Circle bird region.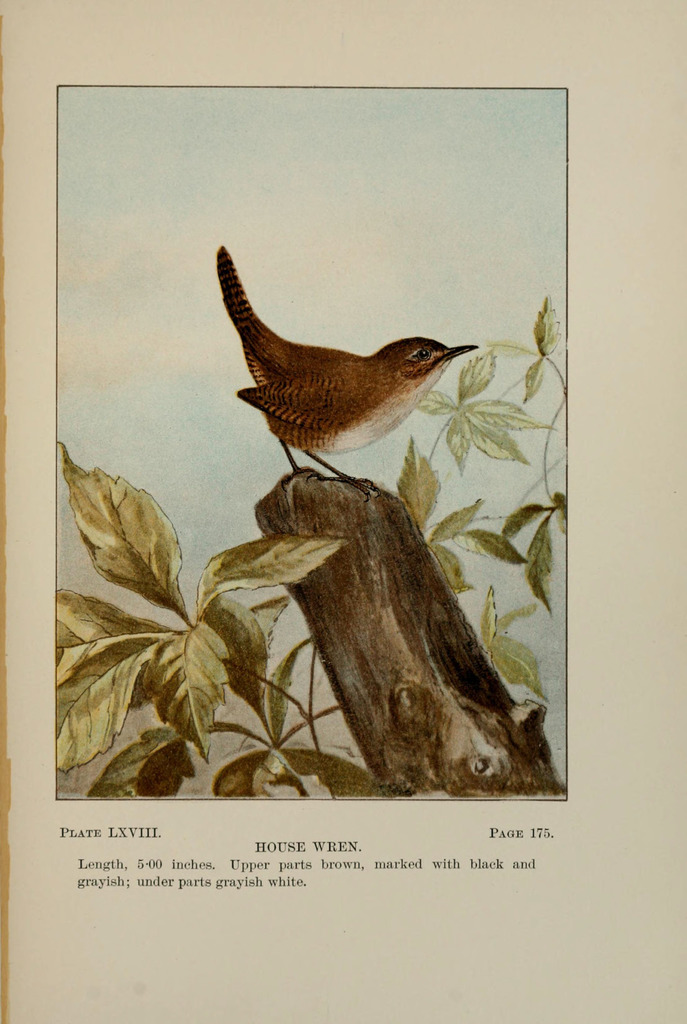
Region: 209:241:493:498.
